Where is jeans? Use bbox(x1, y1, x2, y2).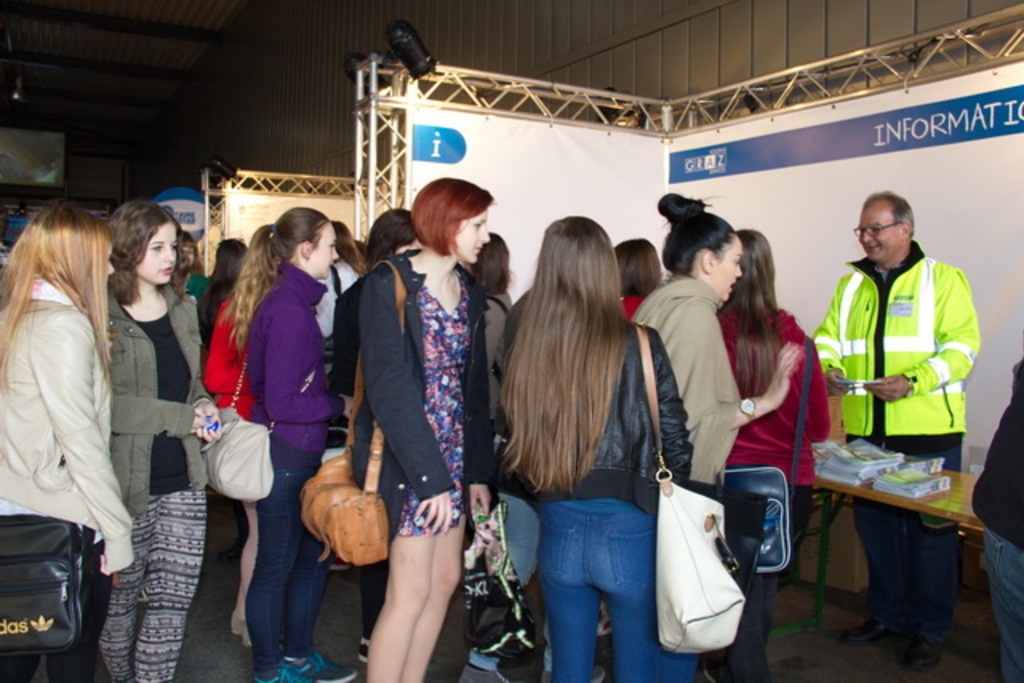
bbox(856, 445, 962, 645).
